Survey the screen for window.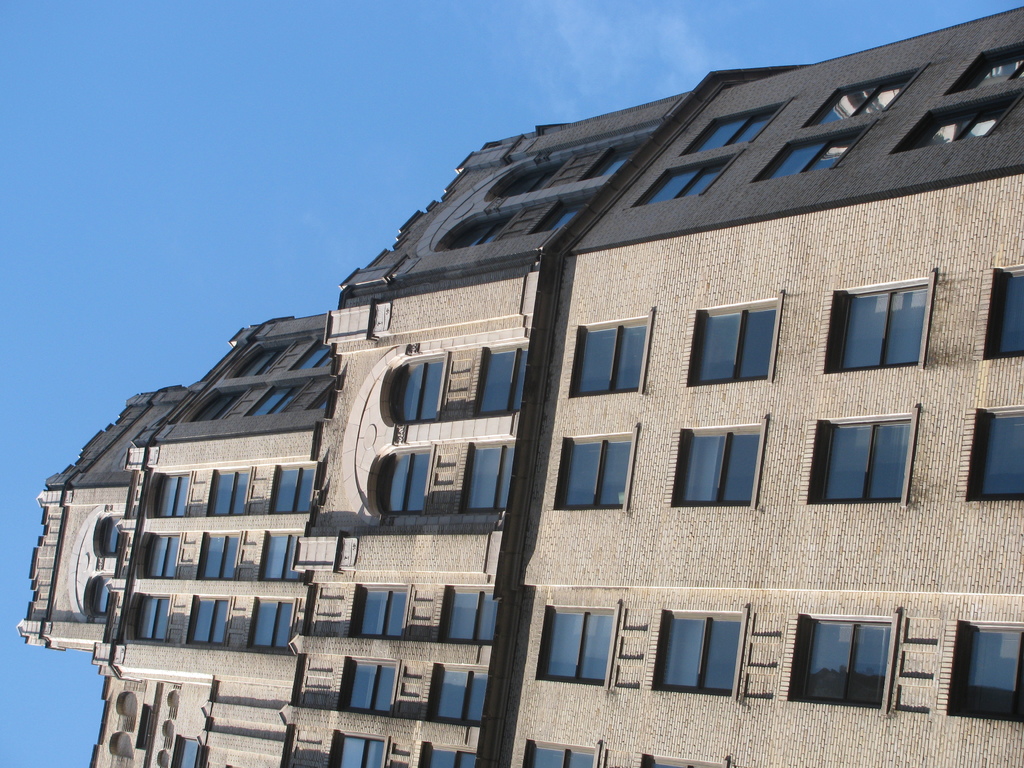
Survey found: region(201, 470, 254, 516).
